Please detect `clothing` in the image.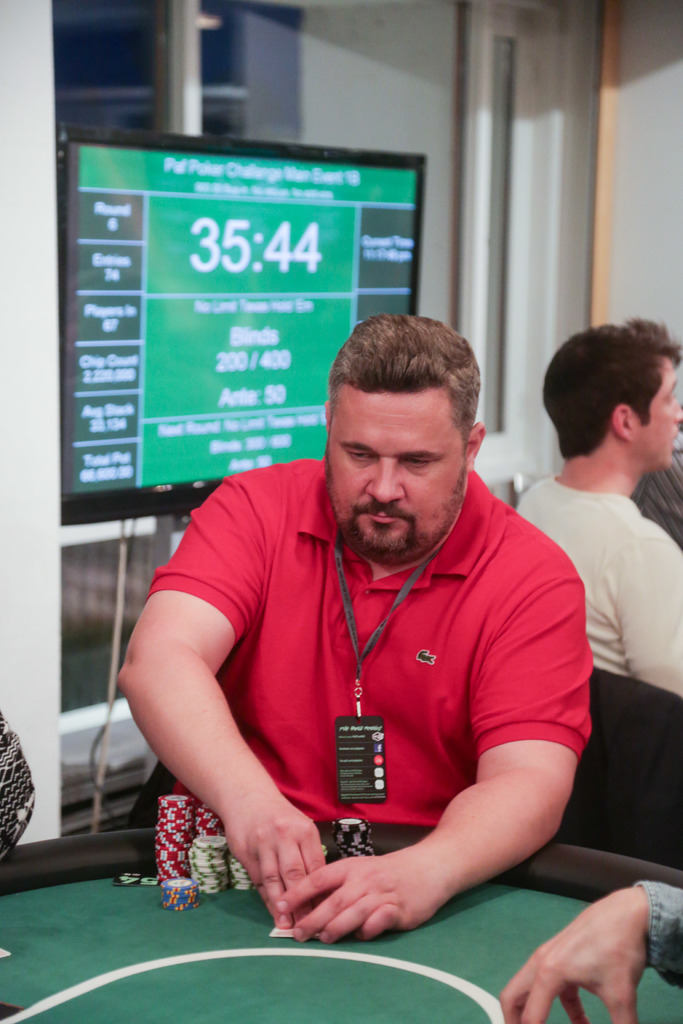
bbox=(639, 874, 682, 988).
